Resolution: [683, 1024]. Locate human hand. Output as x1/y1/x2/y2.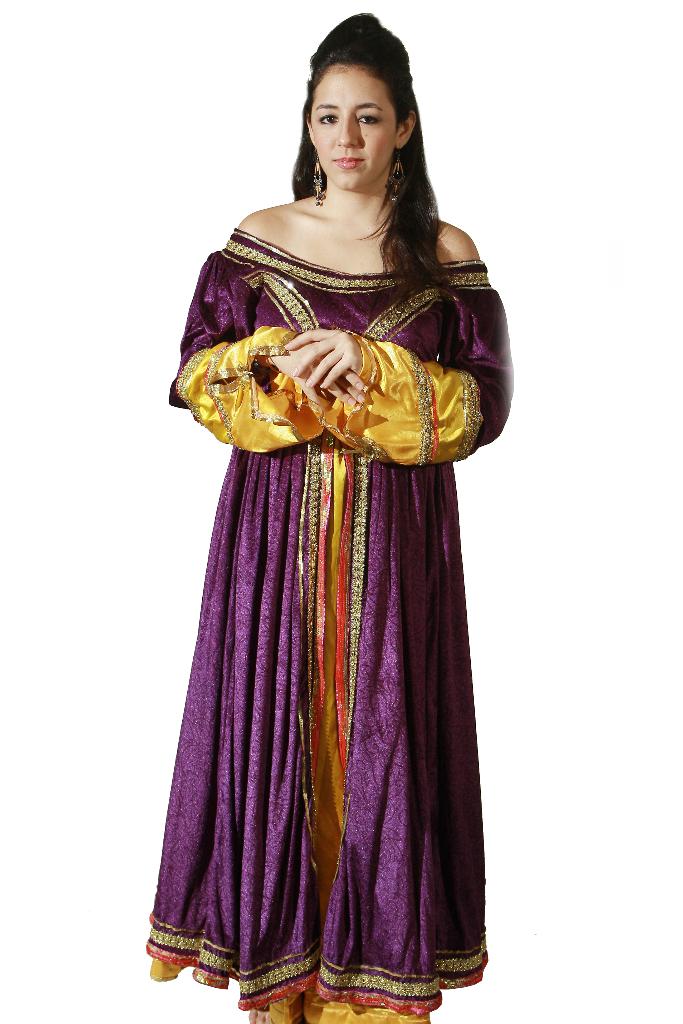
262/335/367/409.
